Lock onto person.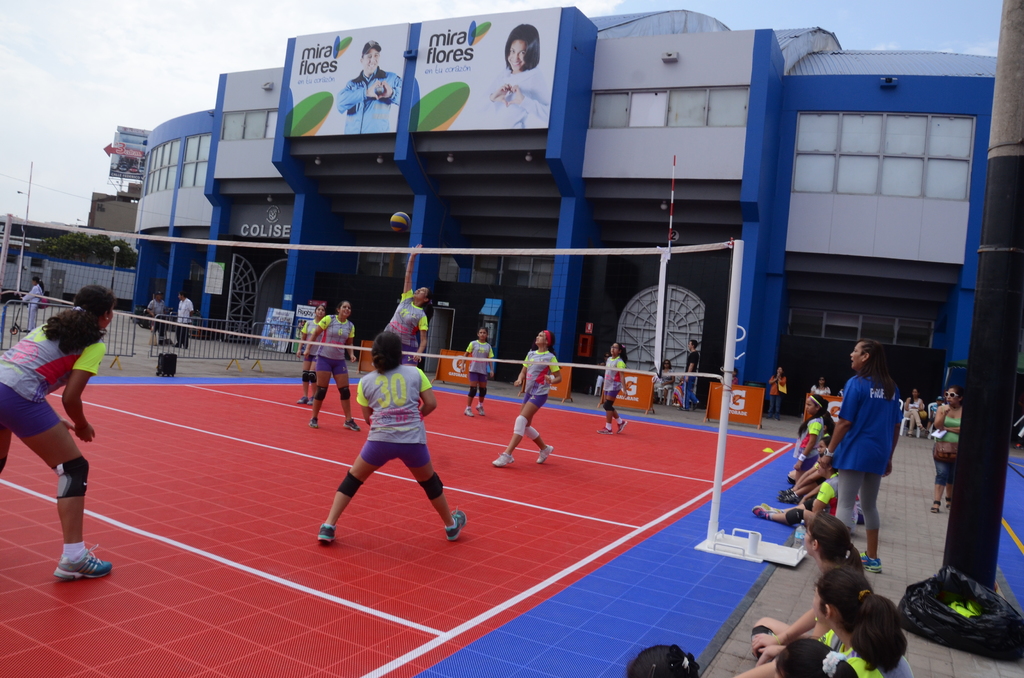
Locked: pyautogui.locateOnScreen(452, 328, 493, 415).
